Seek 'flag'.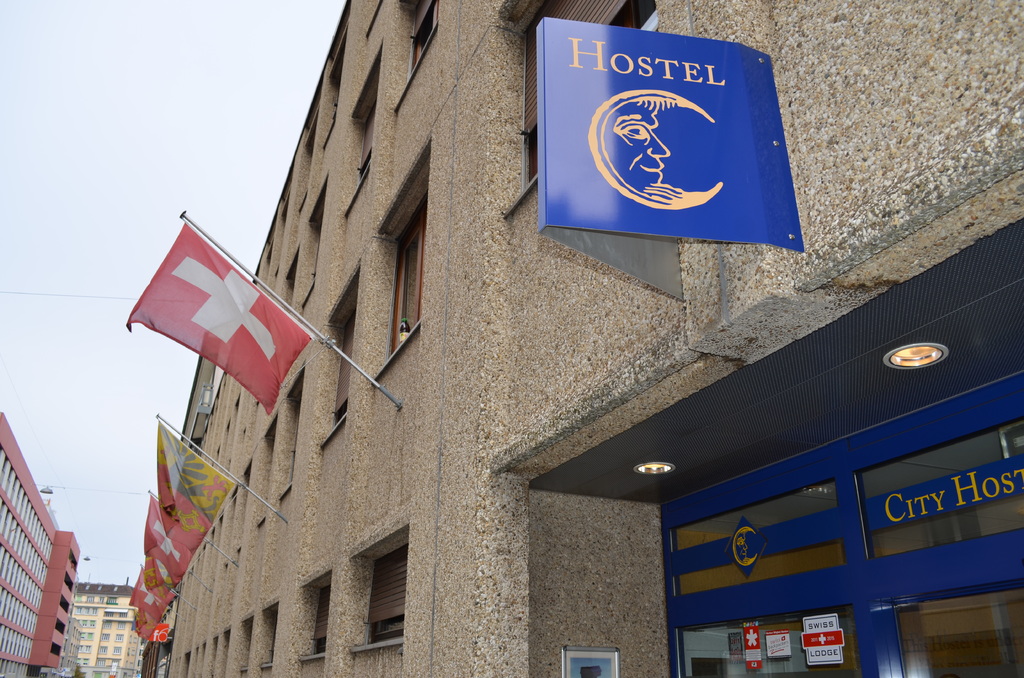
(129,576,173,618).
